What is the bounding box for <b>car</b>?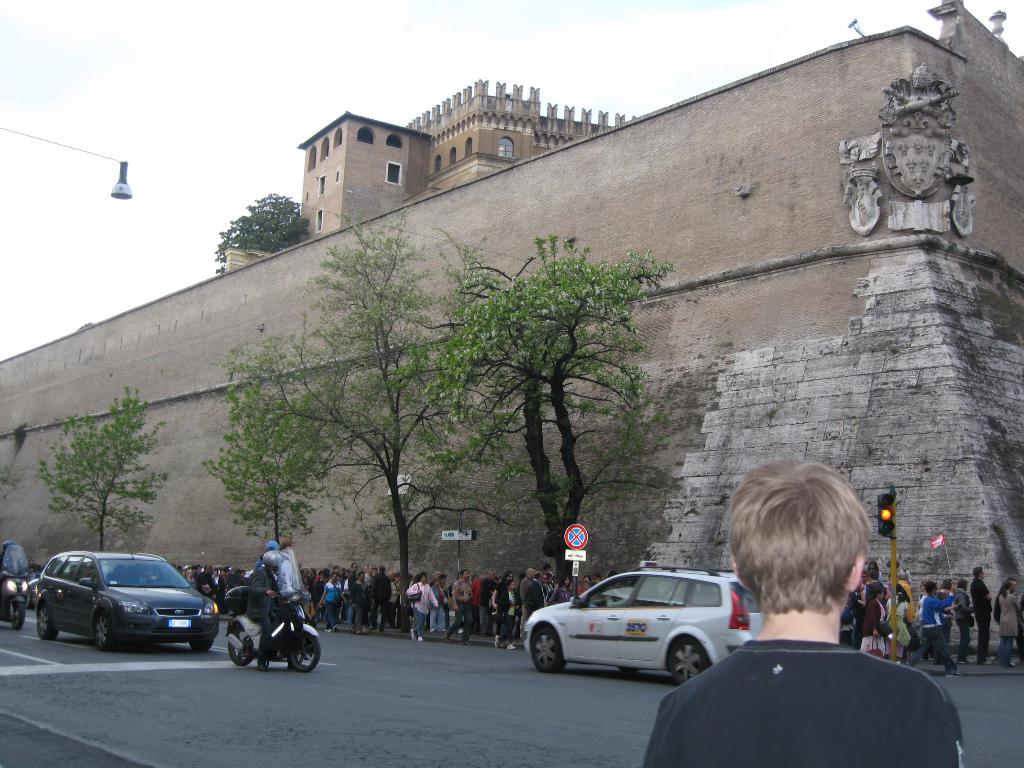
x1=27, y1=552, x2=213, y2=661.
